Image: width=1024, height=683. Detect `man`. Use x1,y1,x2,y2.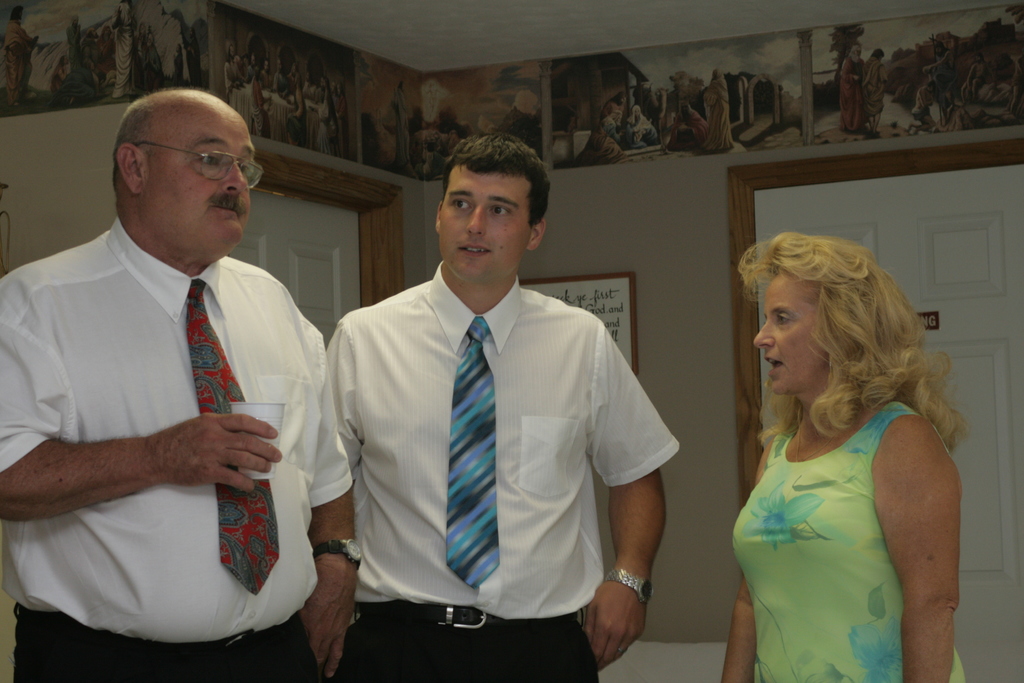
82,26,99,74.
